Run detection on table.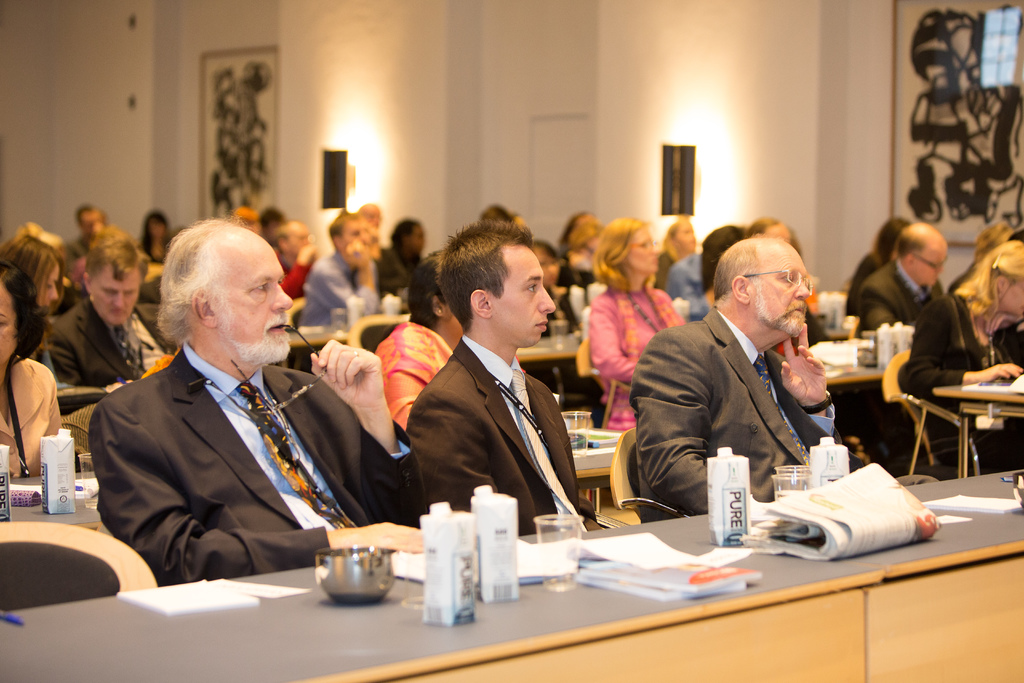
Result: bbox=(820, 363, 880, 383).
